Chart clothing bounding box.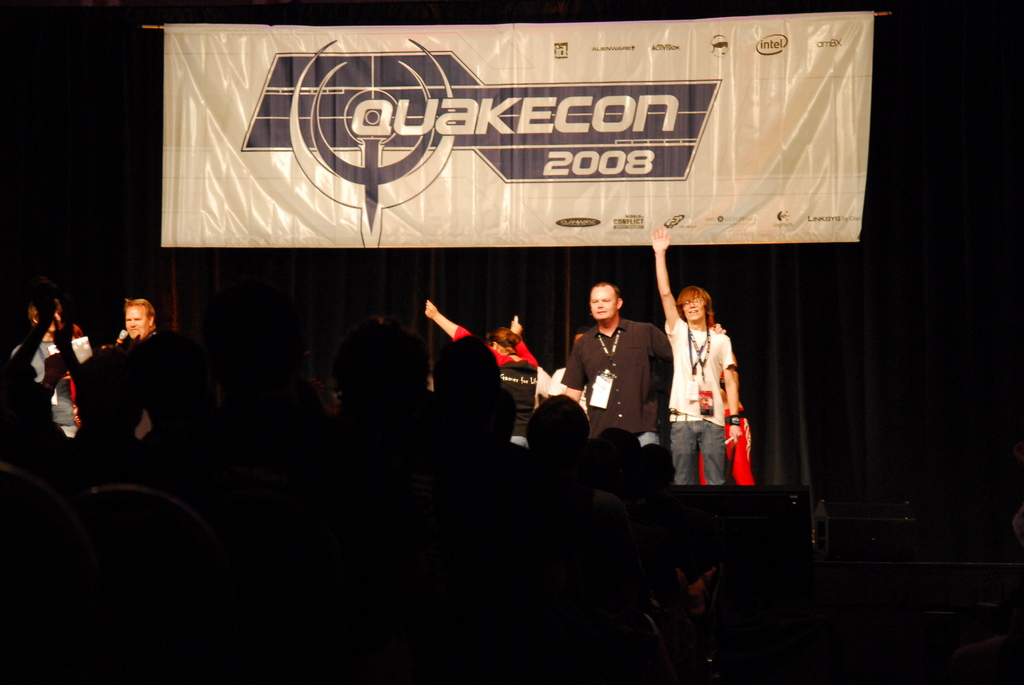
Charted: box(495, 356, 538, 451).
